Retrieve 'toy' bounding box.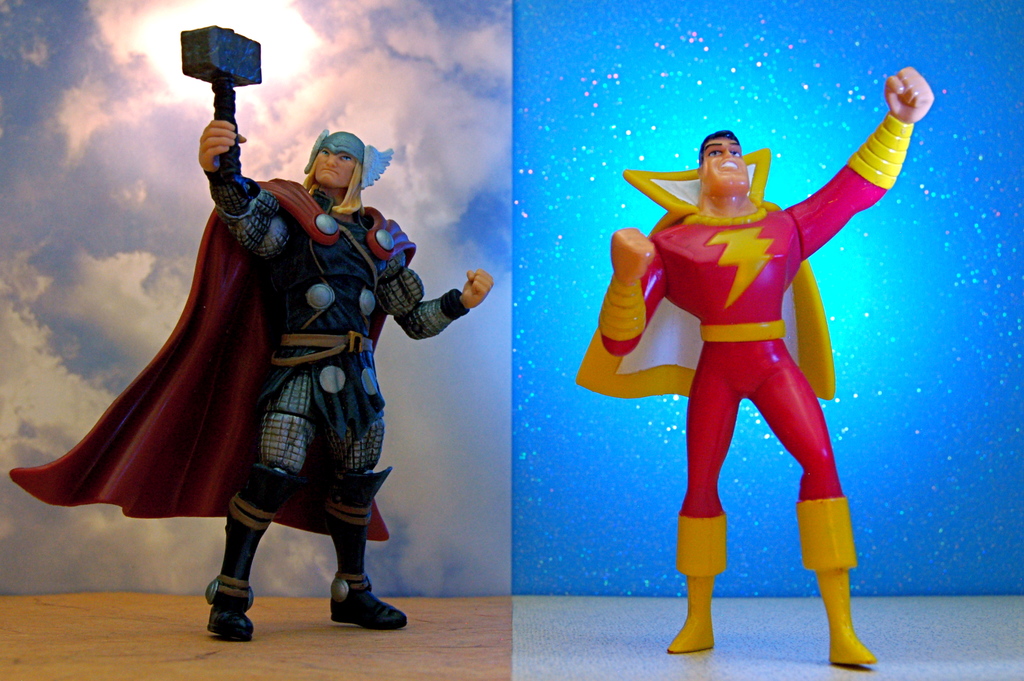
Bounding box: [left=2, top=21, right=499, bottom=631].
